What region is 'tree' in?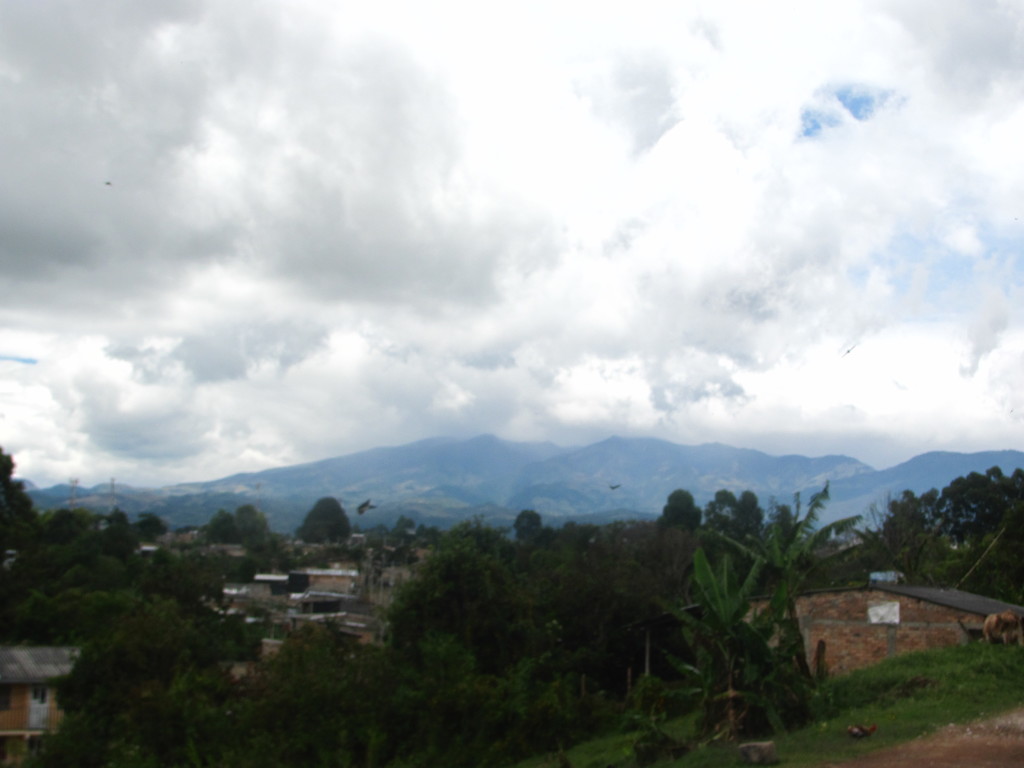
pyautogui.locateOnScreen(83, 509, 134, 552).
